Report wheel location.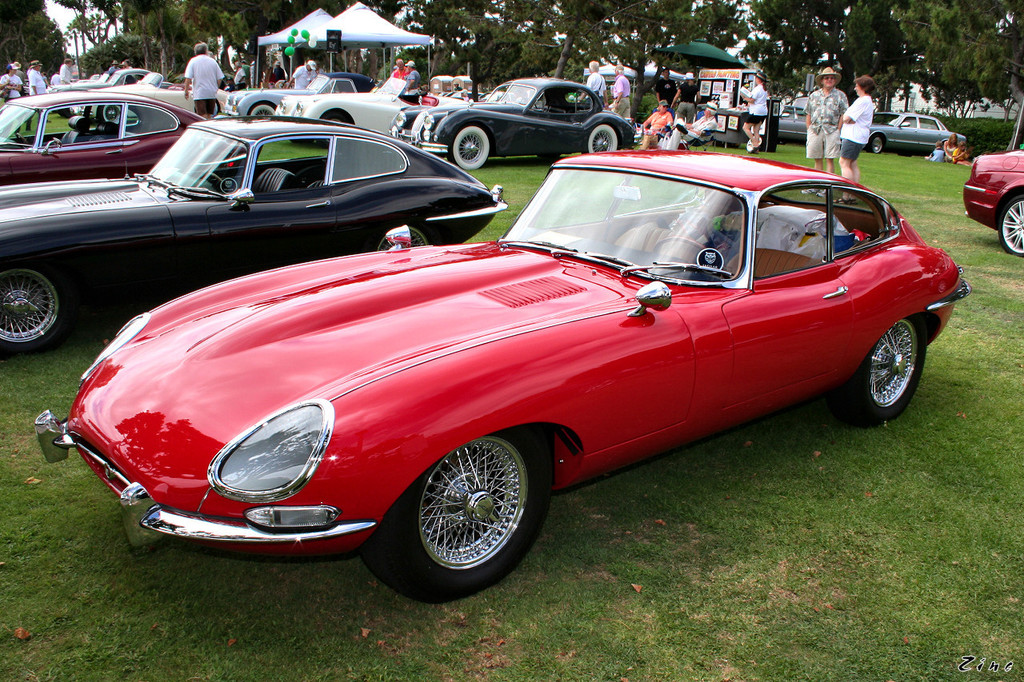
Report: l=450, t=124, r=491, b=170.
